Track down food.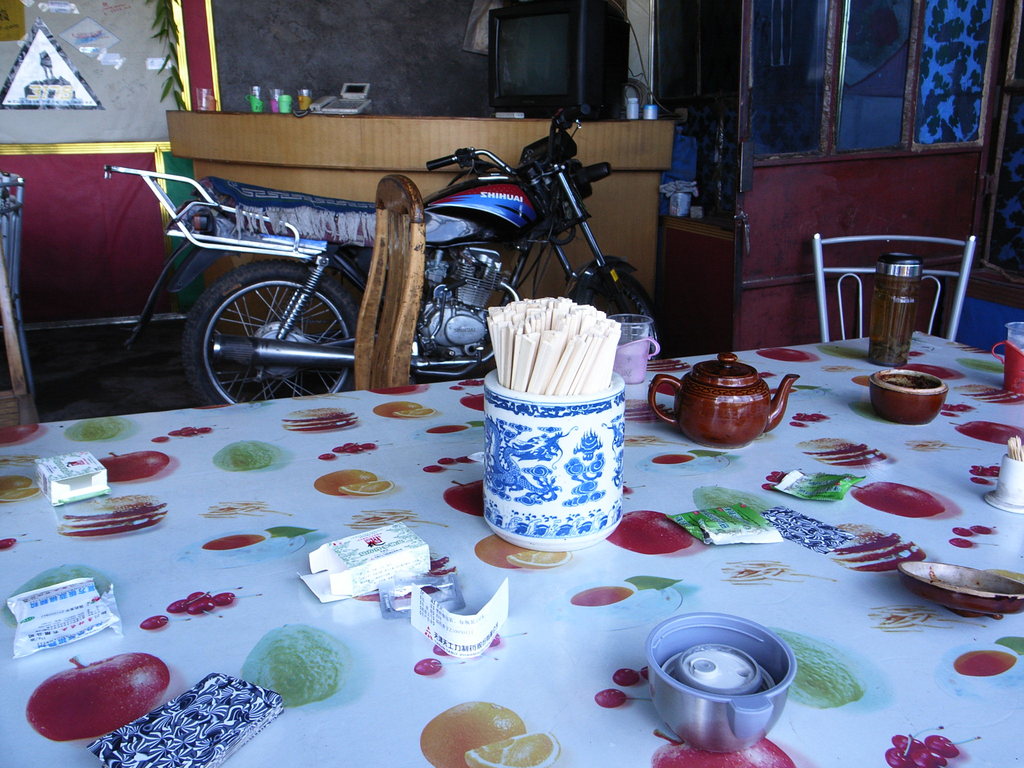
Tracked to locate(849, 478, 943, 514).
